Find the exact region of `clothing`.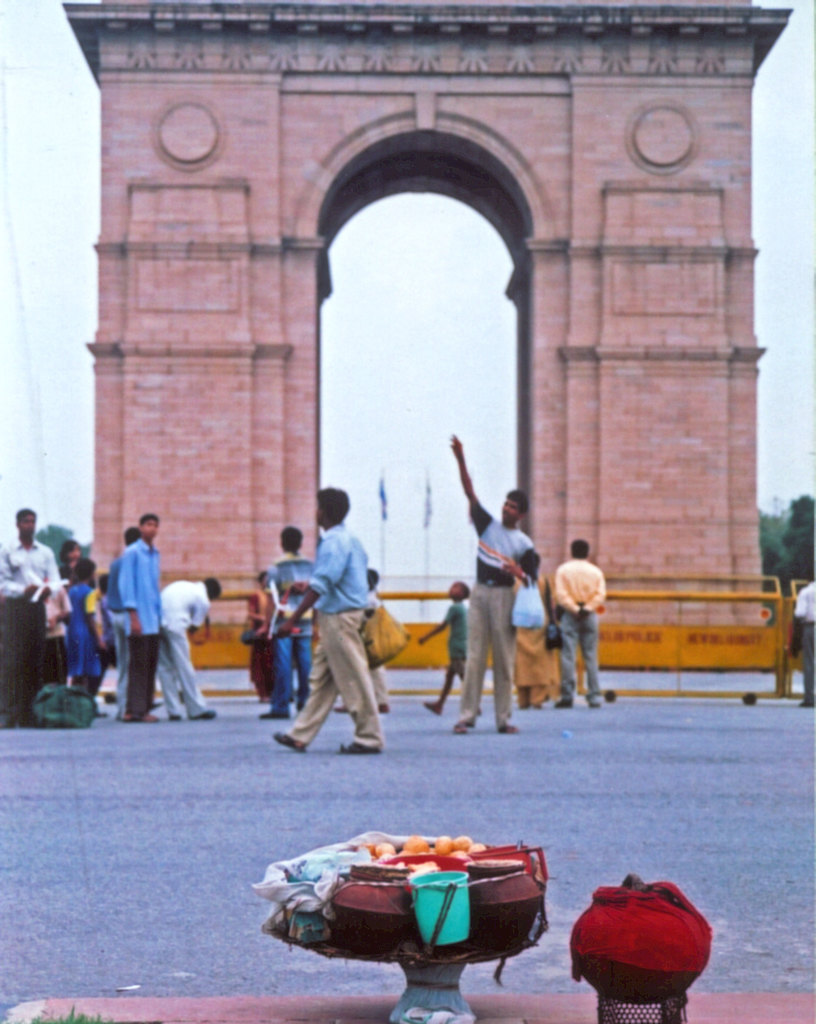
Exact region: Rect(156, 582, 209, 734).
